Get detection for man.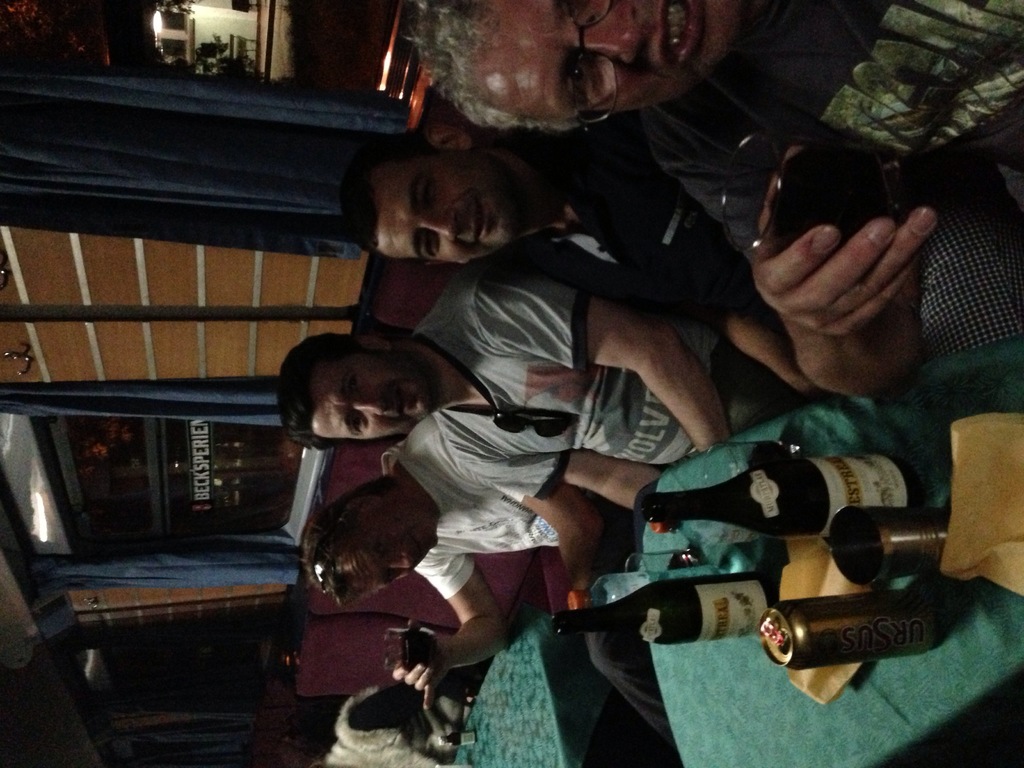
Detection: [x1=348, y1=115, x2=829, y2=410].
